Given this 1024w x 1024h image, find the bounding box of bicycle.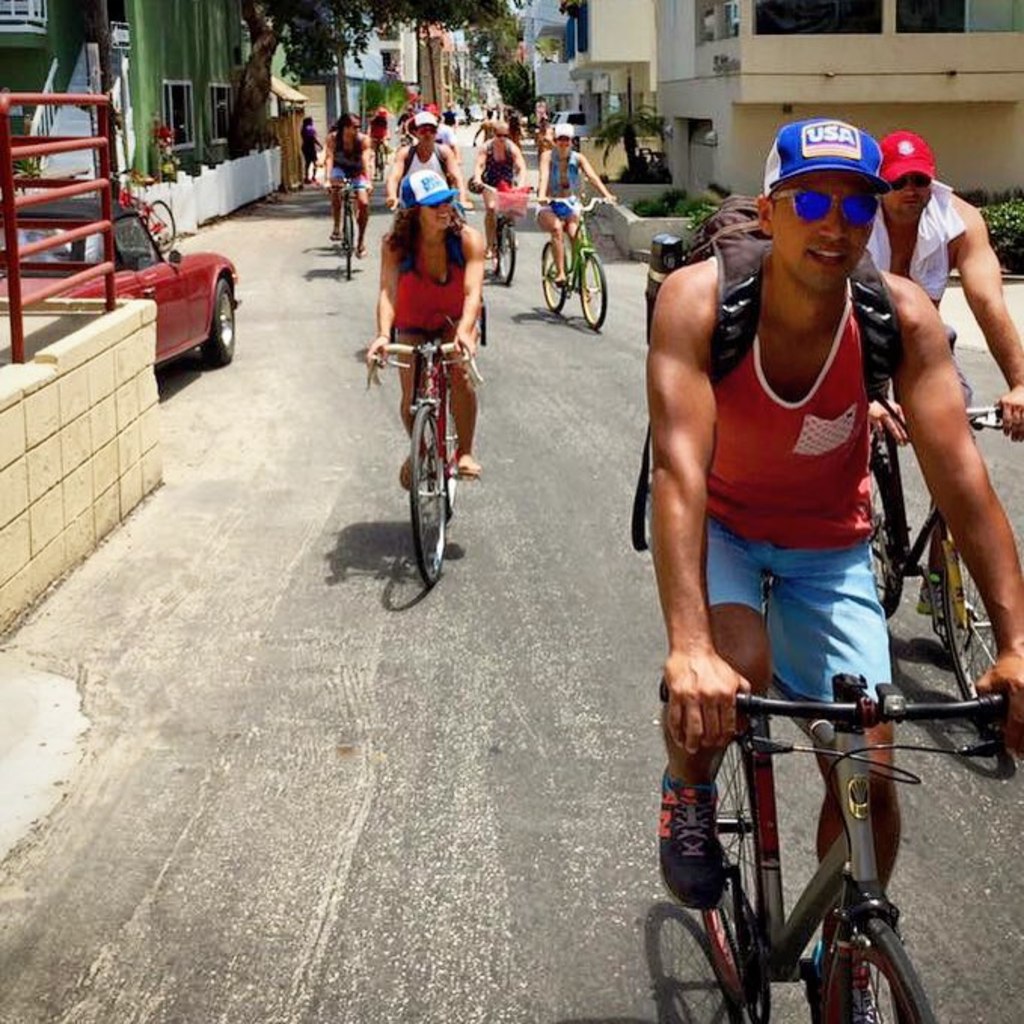
bbox=(371, 137, 386, 181).
